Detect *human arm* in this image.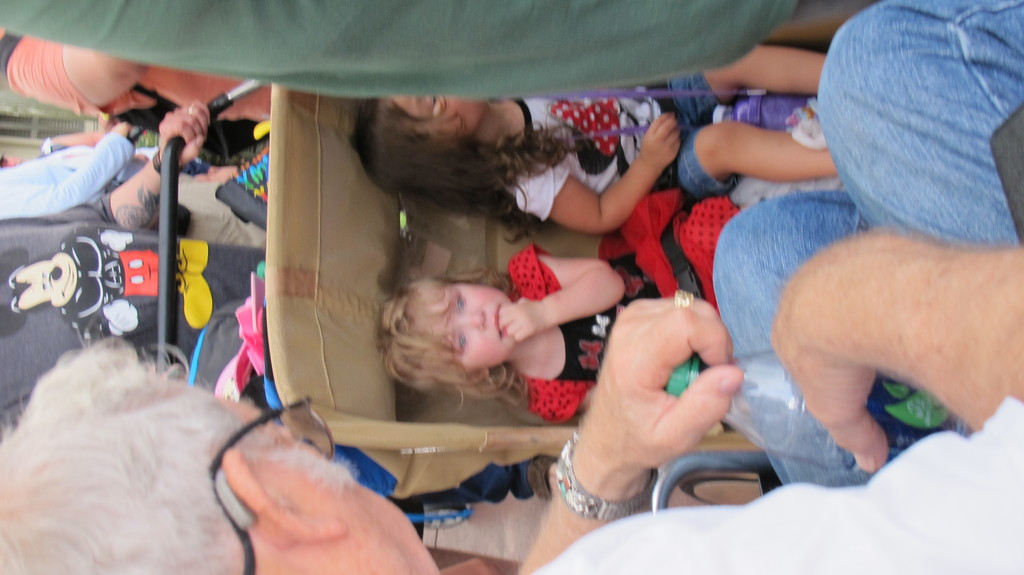
Detection: (x1=502, y1=263, x2=630, y2=335).
